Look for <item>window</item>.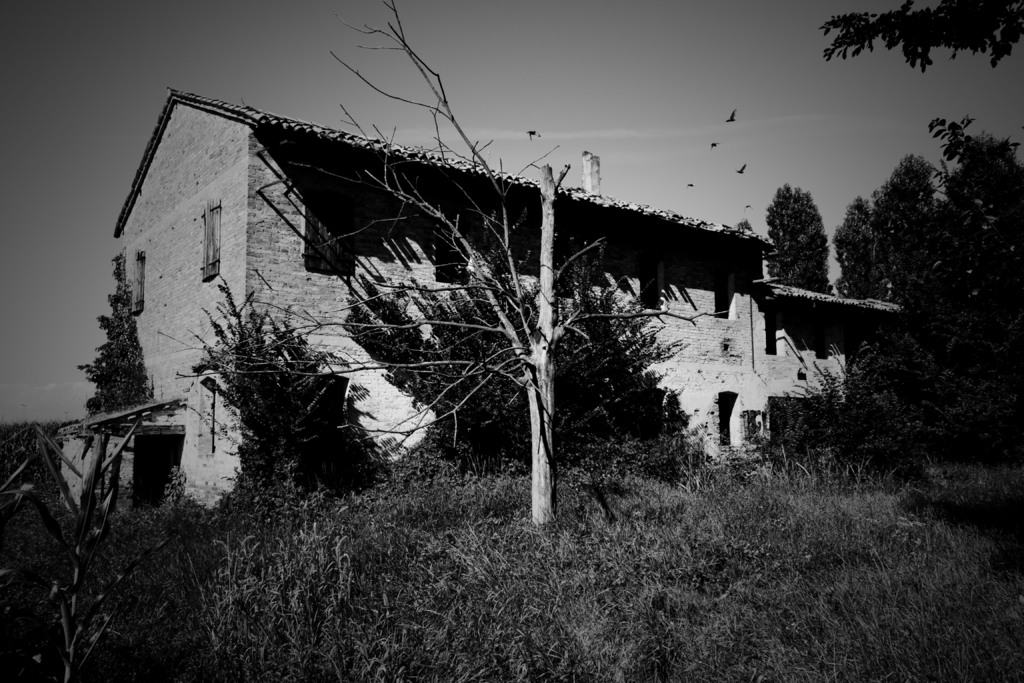
Found: bbox=[719, 393, 742, 451].
